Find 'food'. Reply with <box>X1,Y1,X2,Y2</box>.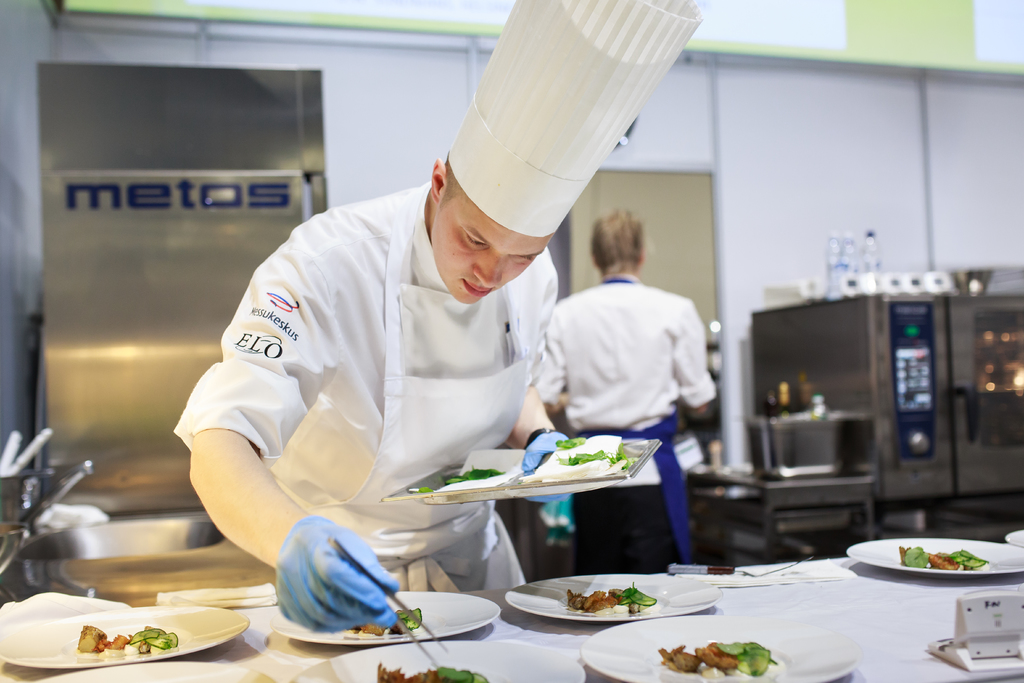
<box>653,636,780,673</box>.
